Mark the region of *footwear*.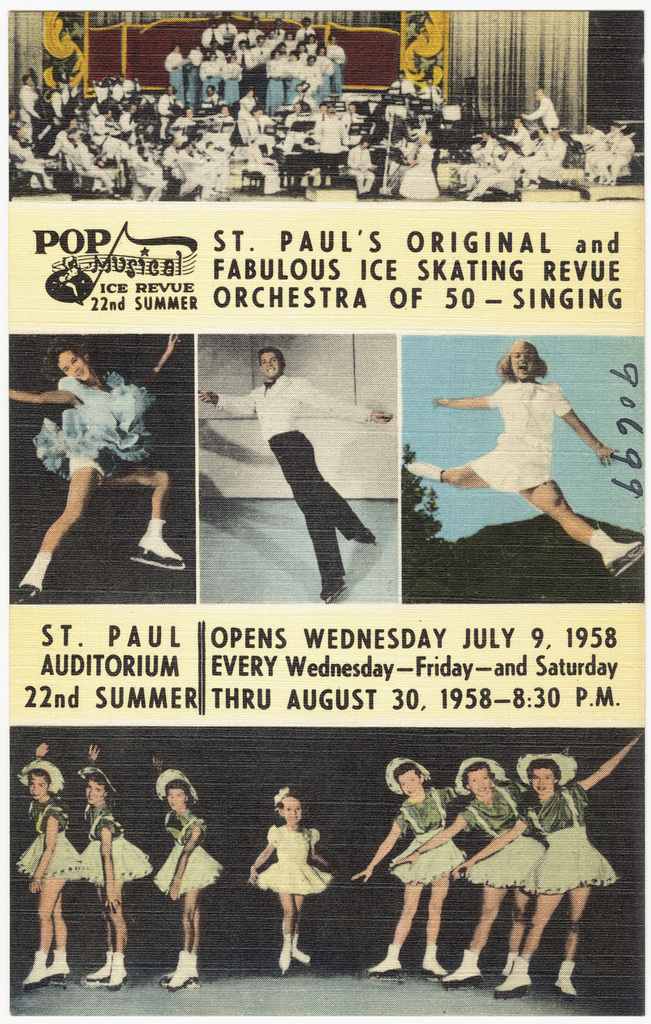
Region: bbox(495, 954, 532, 996).
